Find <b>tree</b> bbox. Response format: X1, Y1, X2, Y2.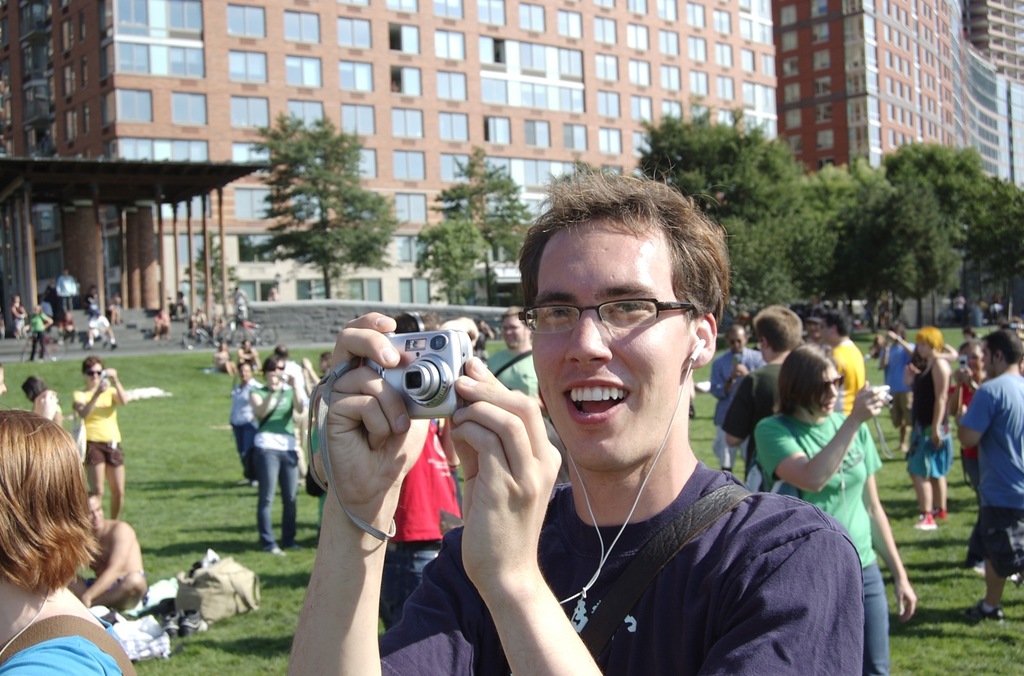
873, 136, 1023, 275.
